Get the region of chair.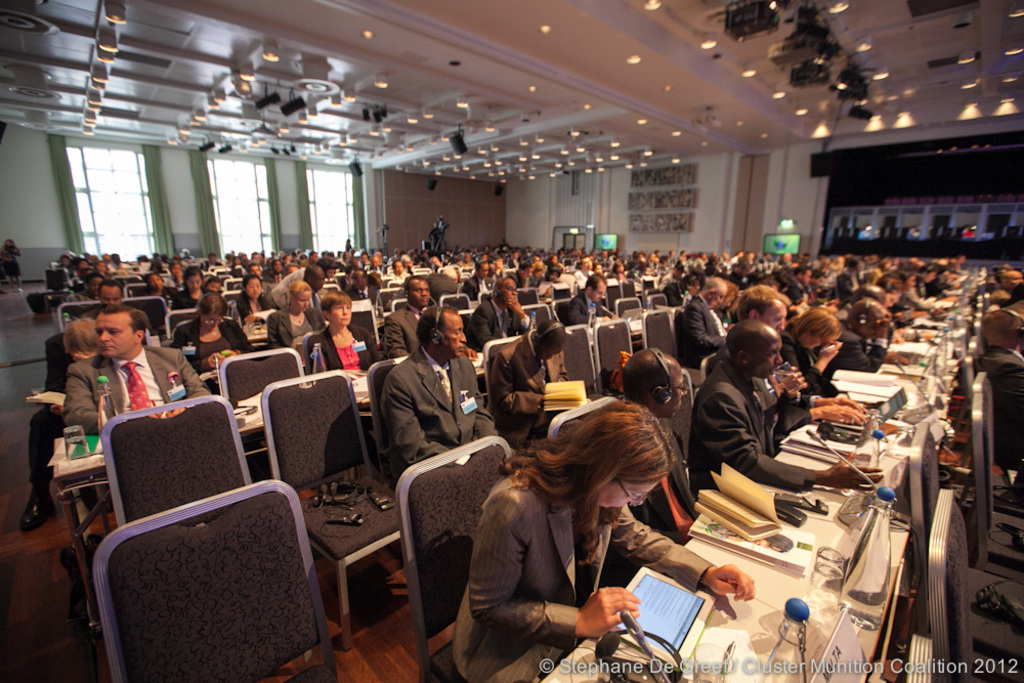
bbox(591, 317, 637, 403).
